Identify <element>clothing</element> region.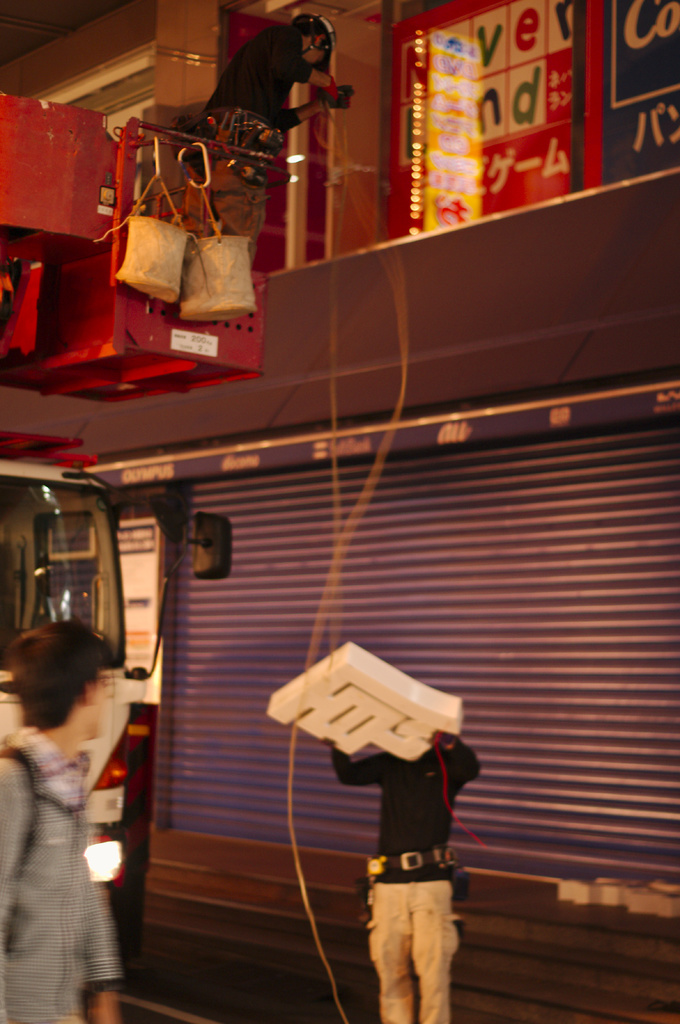
Region: crop(340, 721, 477, 983).
